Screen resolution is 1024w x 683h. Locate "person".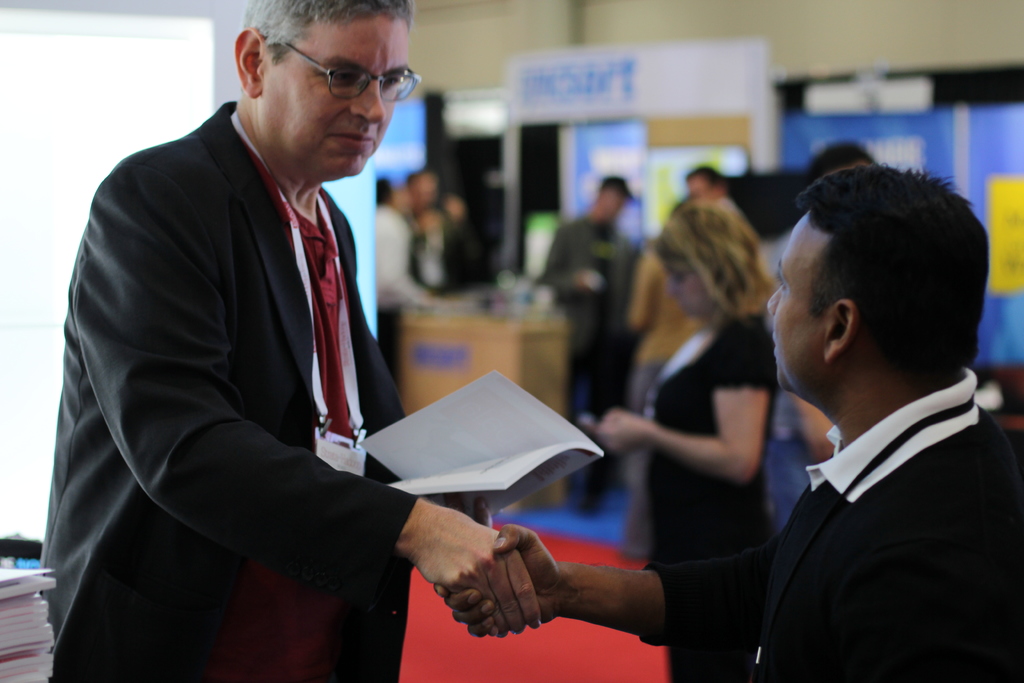
bbox(373, 177, 431, 388).
